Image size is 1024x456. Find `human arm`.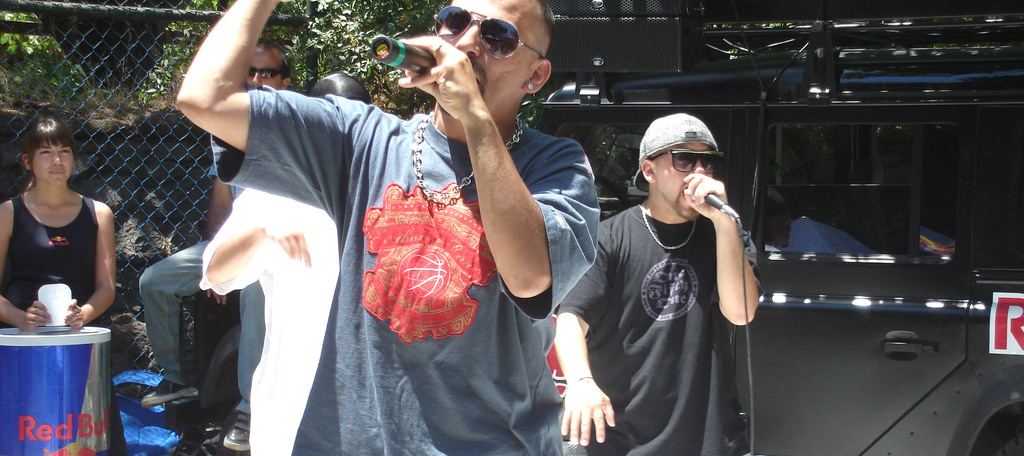
{"x1": 397, "y1": 36, "x2": 602, "y2": 321}.
